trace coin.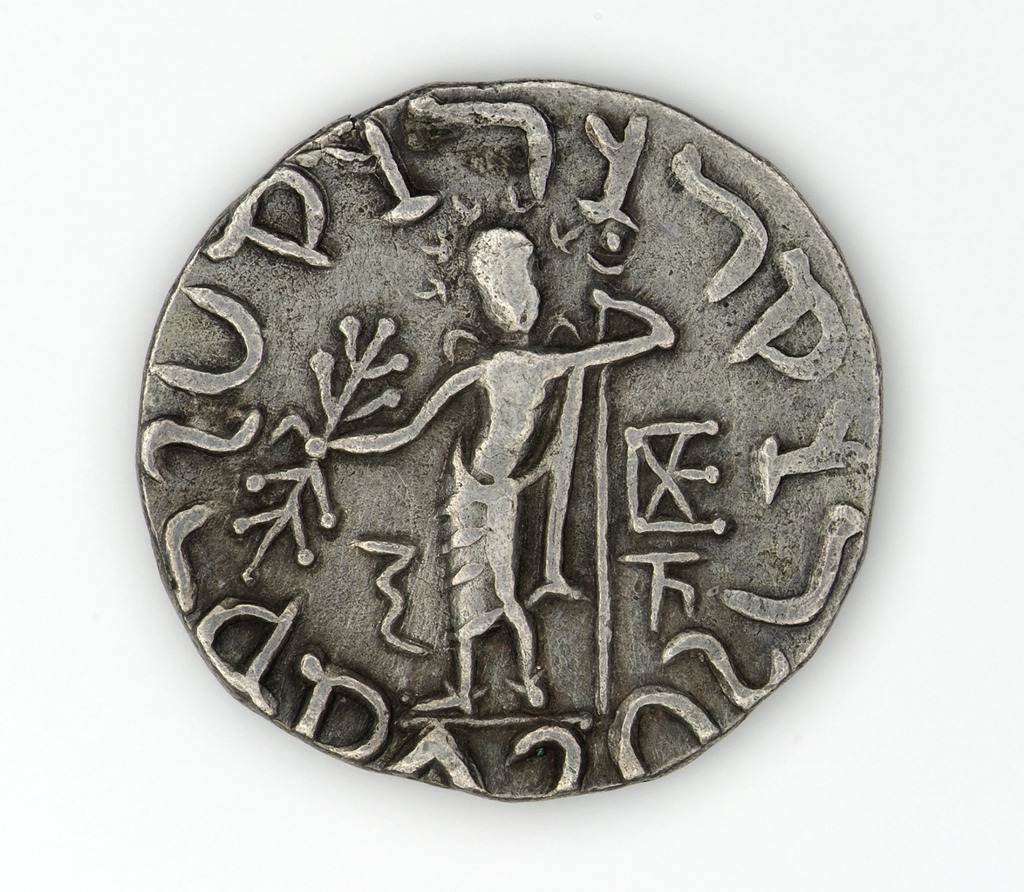
Traced to (left=137, top=77, right=883, bottom=796).
